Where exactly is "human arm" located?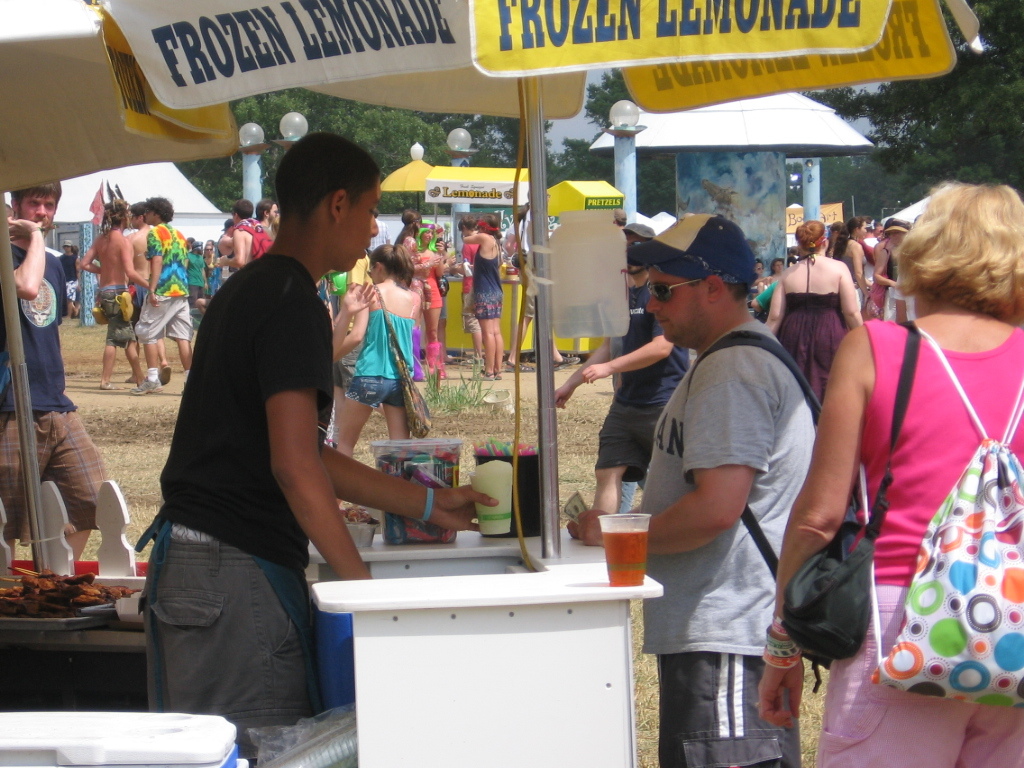
Its bounding box is select_region(334, 265, 380, 356).
